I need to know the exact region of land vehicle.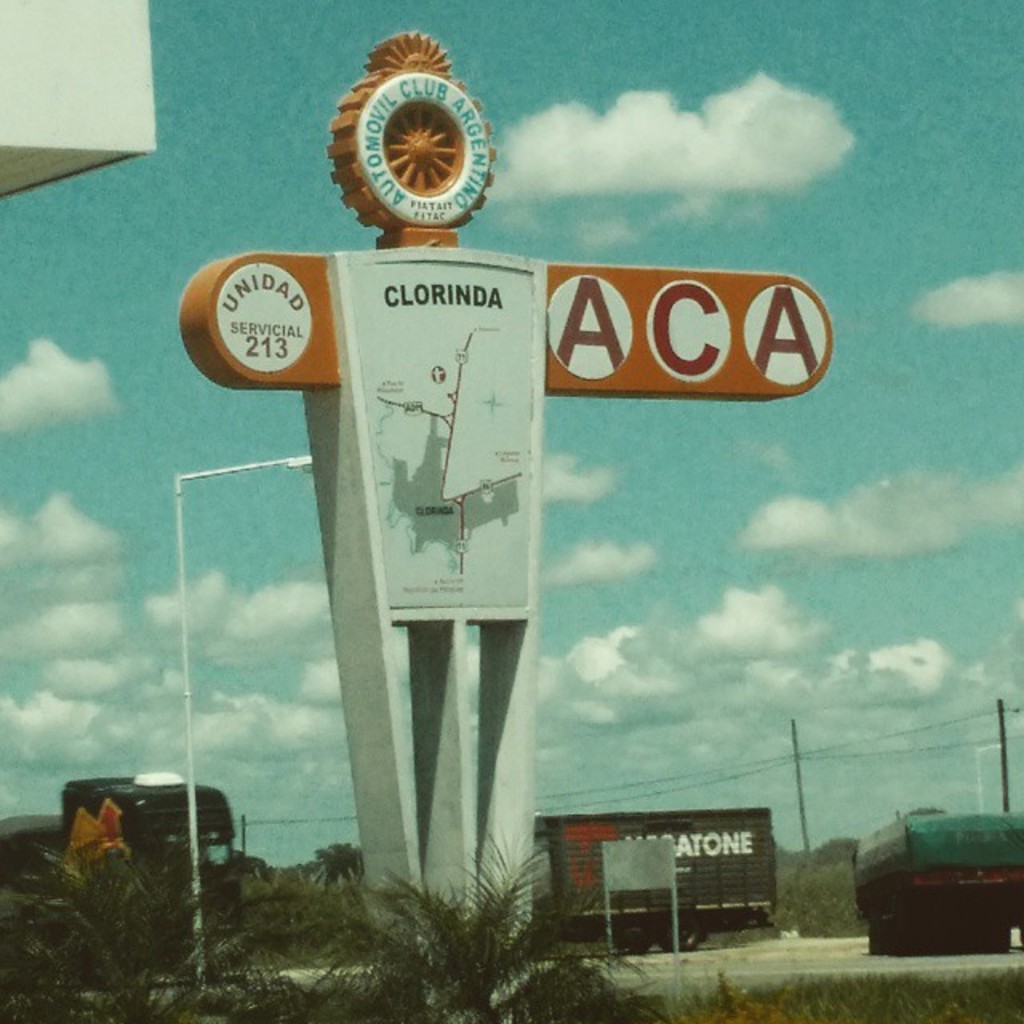
Region: left=531, top=802, right=778, bottom=955.
